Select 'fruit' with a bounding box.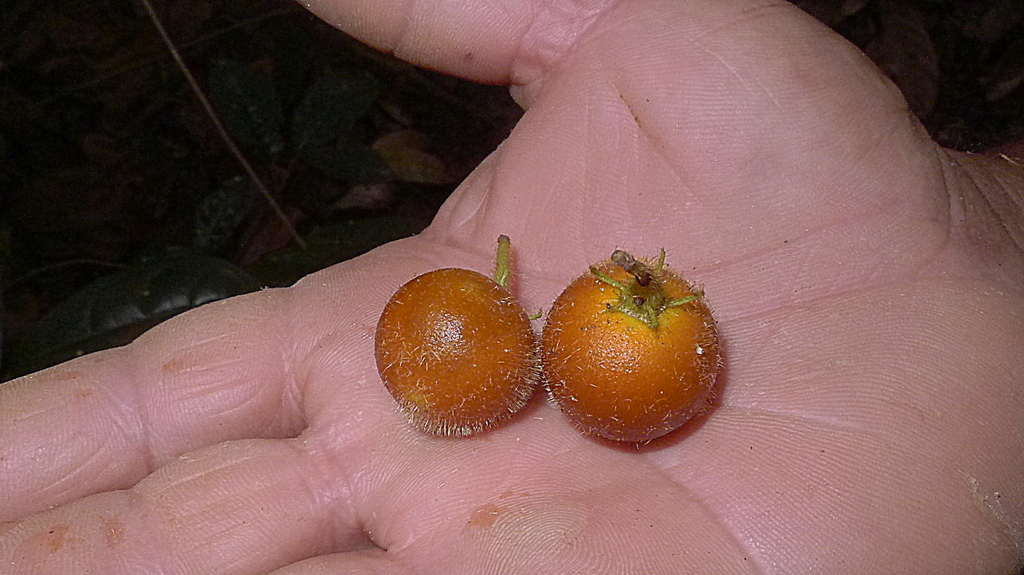
<bbox>378, 231, 543, 437</bbox>.
